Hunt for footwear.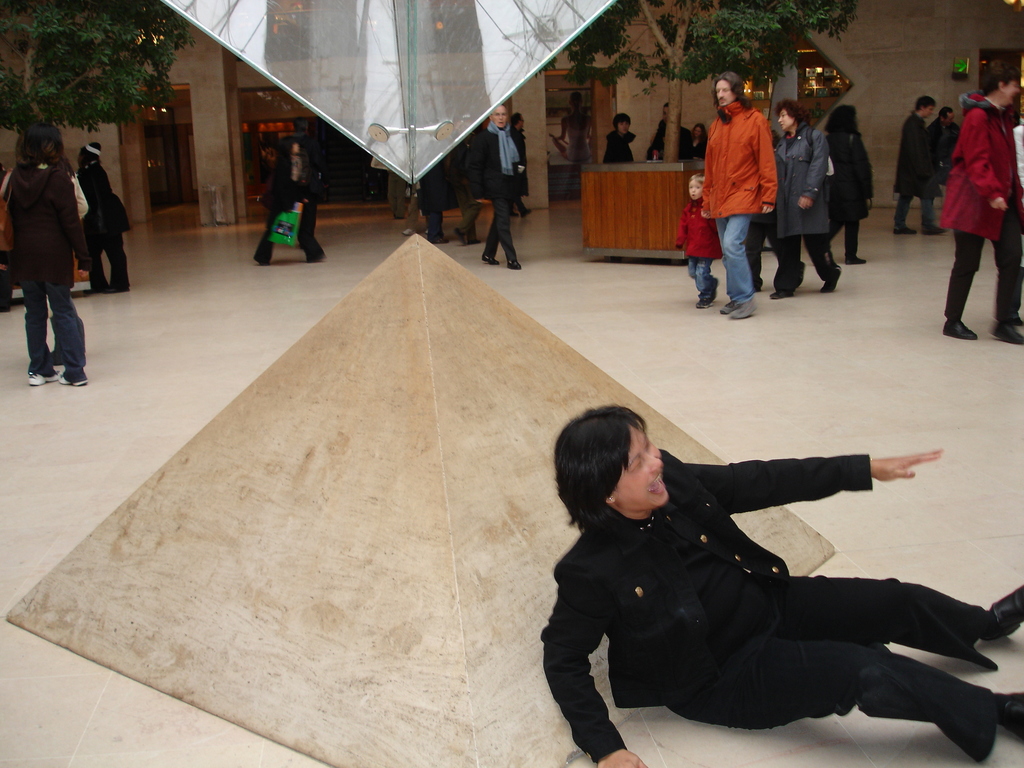
Hunted down at box=[500, 259, 521, 269].
